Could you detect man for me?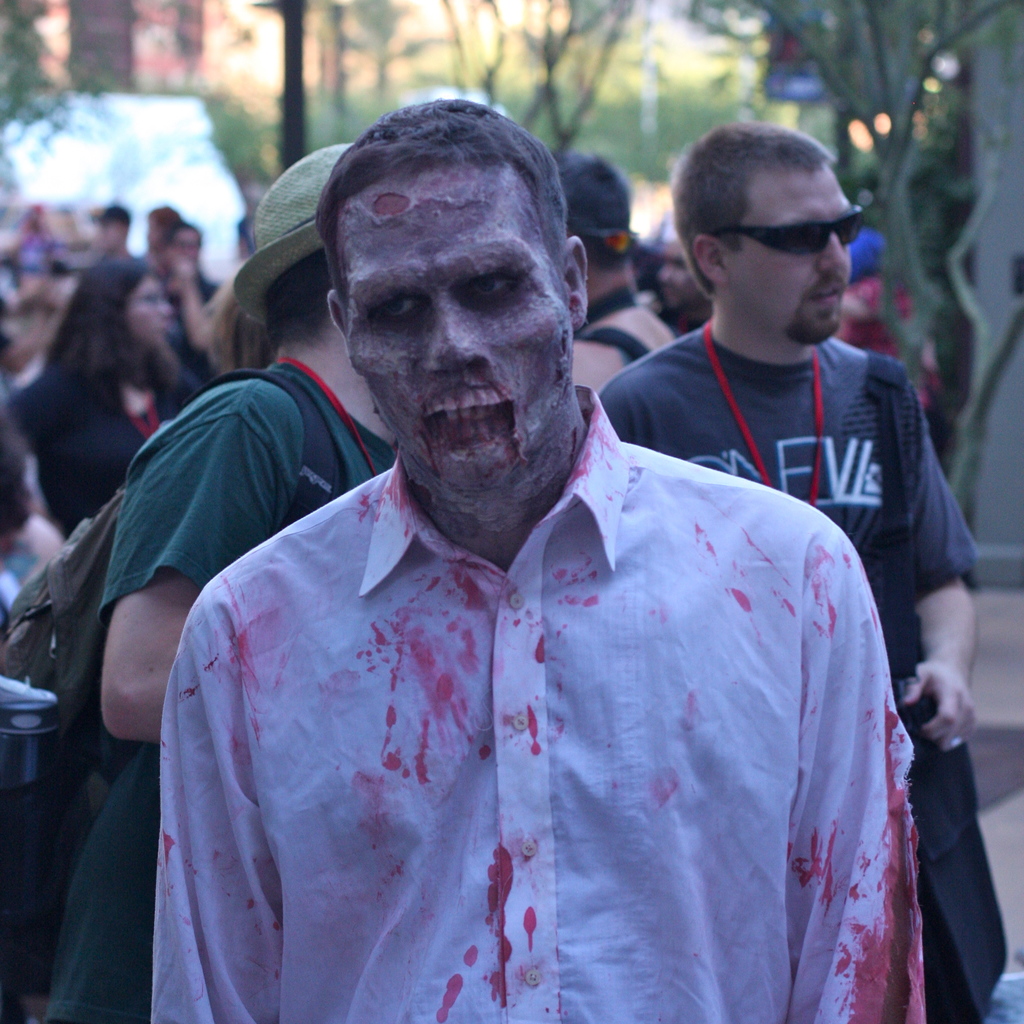
Detection result: x1=572 y1=127 x2=981 y2=1023.
